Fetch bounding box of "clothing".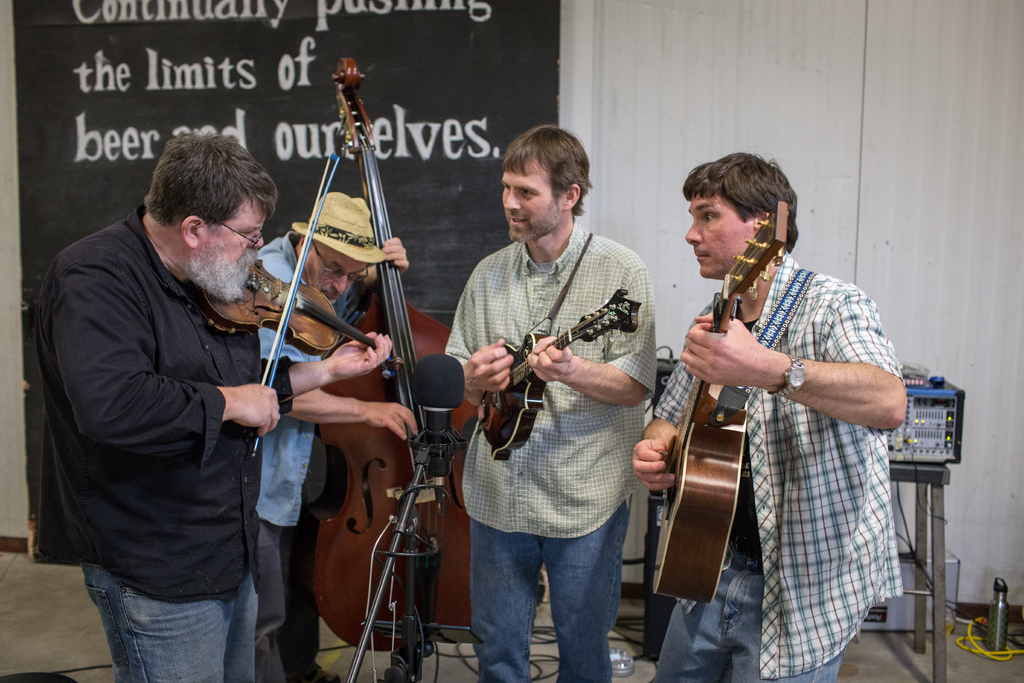
Bbox: (651, 249, 901, 682).
